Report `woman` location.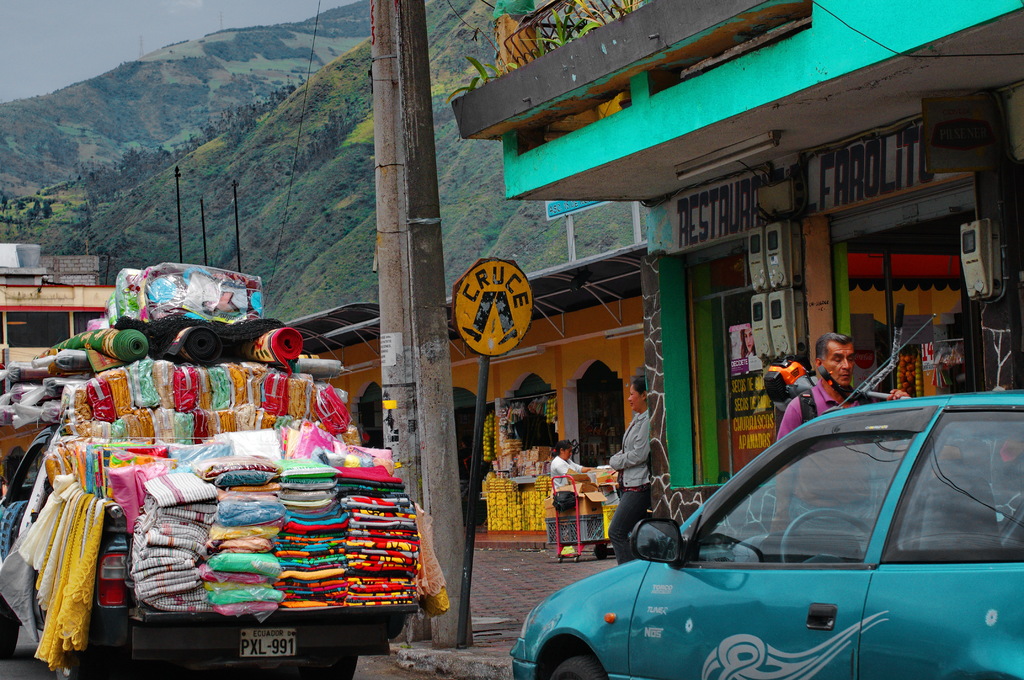
Report: 603, 373, 650, 580.
